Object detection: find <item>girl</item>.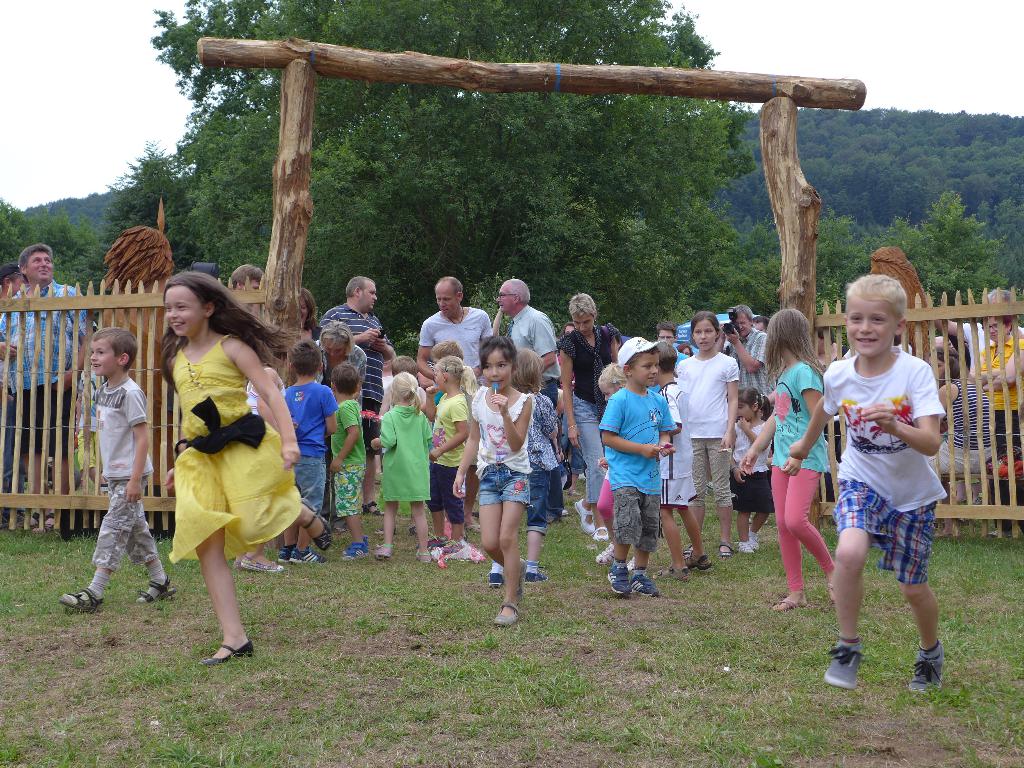
crop(738, 310, 836, 611).
